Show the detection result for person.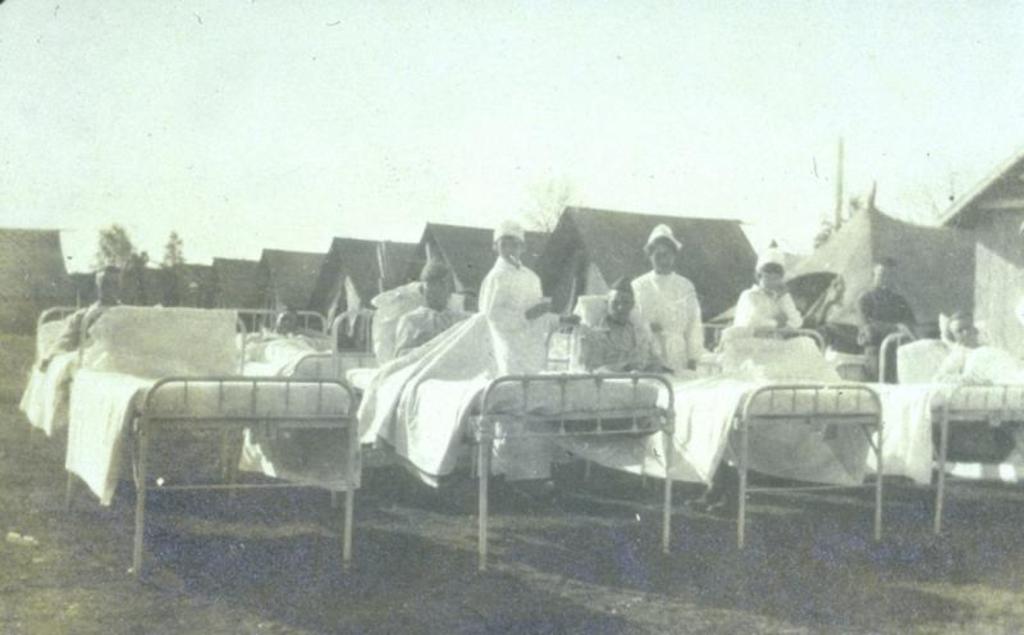
locate(632, 221, 710, 382).
